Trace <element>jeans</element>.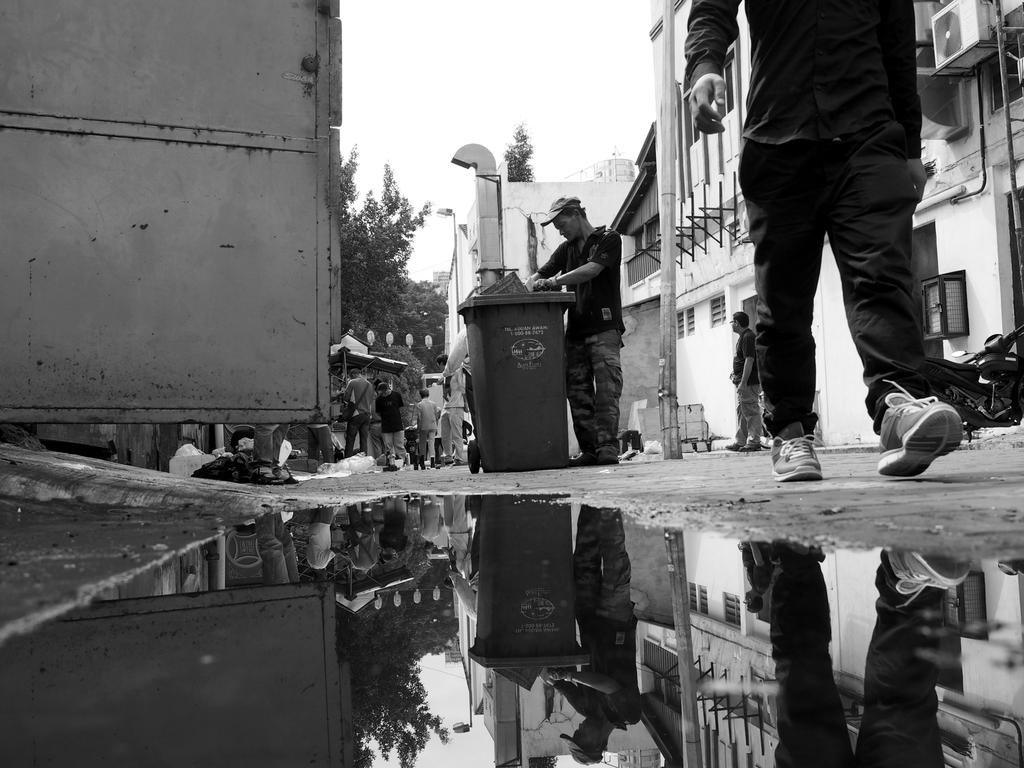
Traced to <box>737,138,921,426</box>.
